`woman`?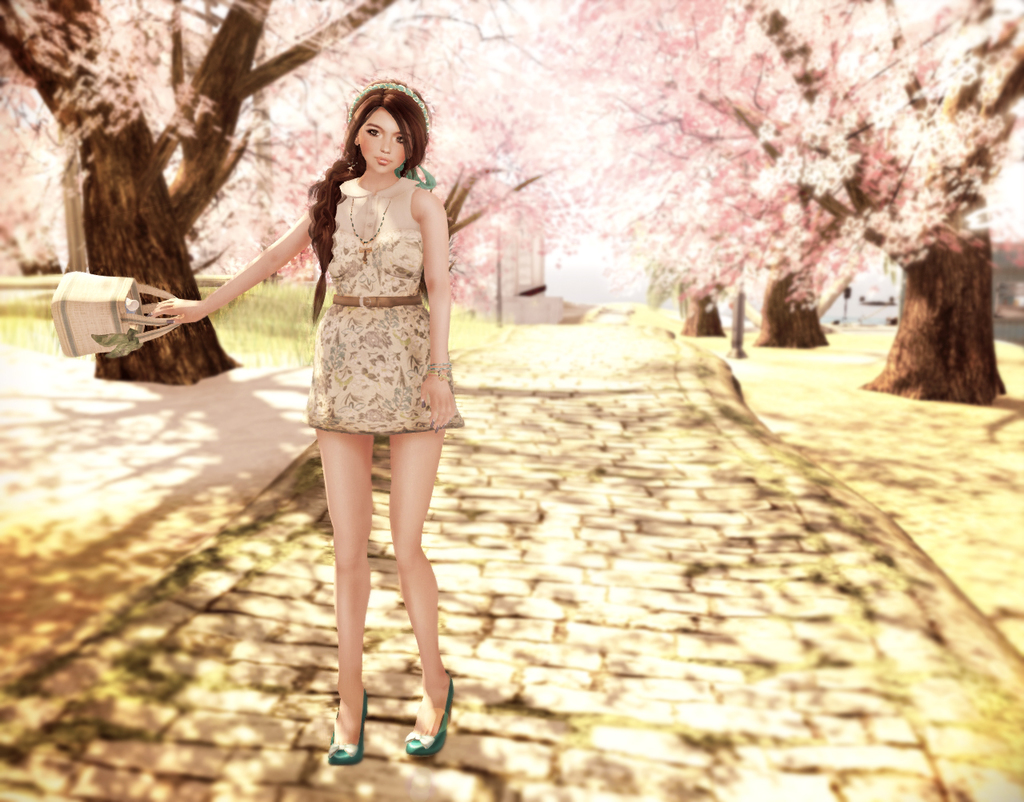
149/77/468/764
